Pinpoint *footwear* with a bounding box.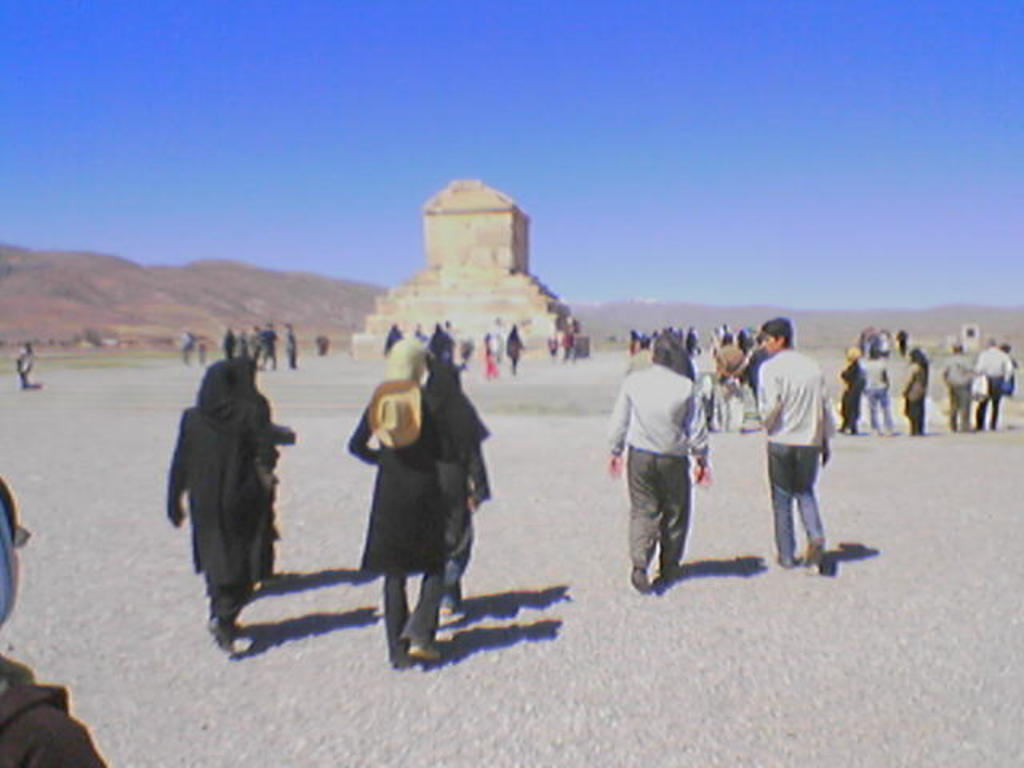
(x1=400, y1=638, x2=443, y2=666).
